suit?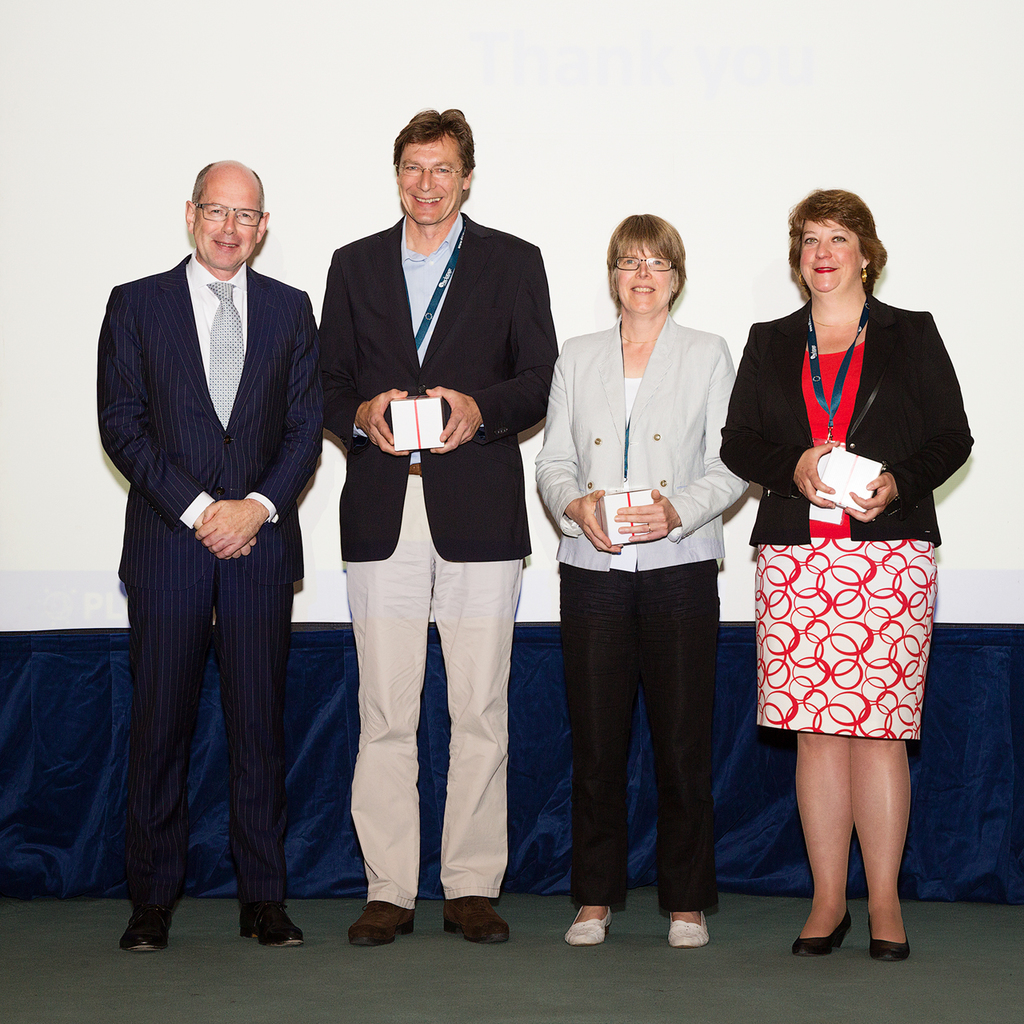
l=531, t=311, r=760, b=906
